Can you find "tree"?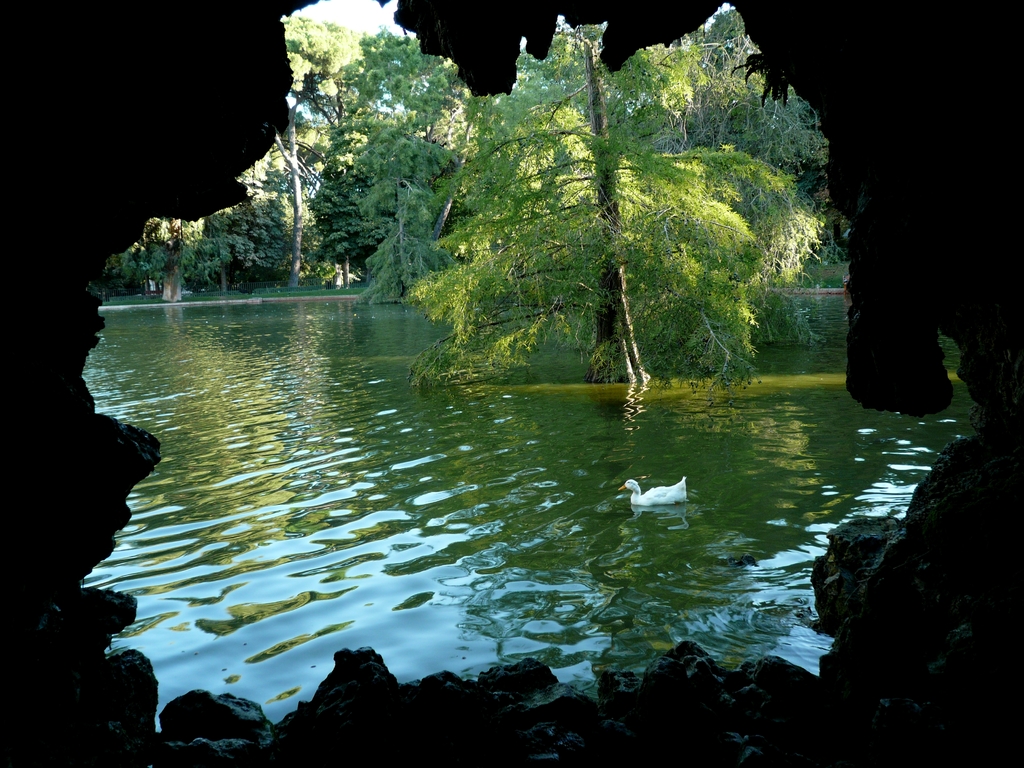
Yes, bounding box: l=324, t=26, r=468, b=292.
